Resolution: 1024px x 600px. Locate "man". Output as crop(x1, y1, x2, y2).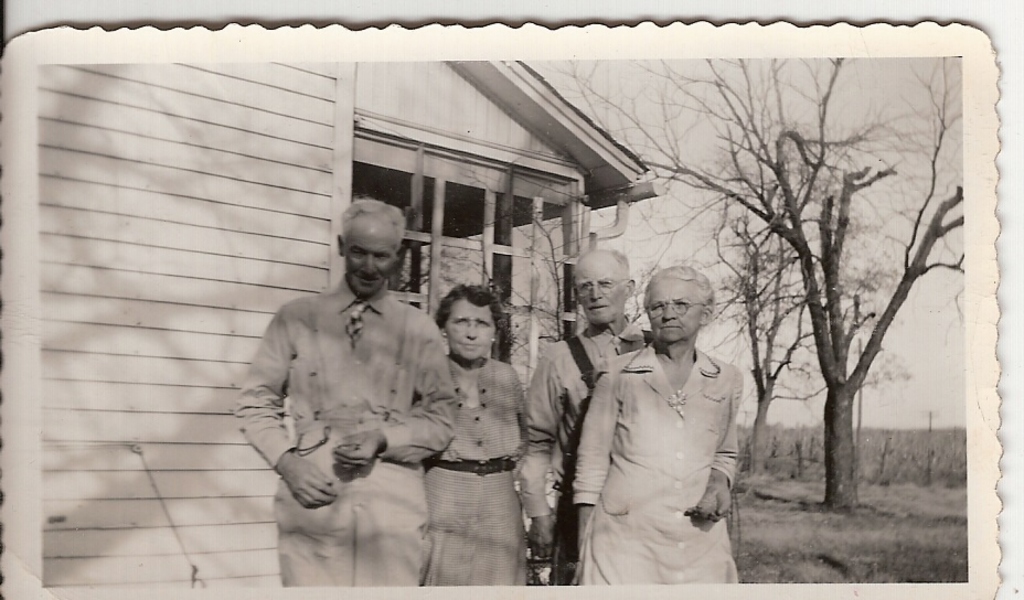
crop(513, 248, 652, 556).
